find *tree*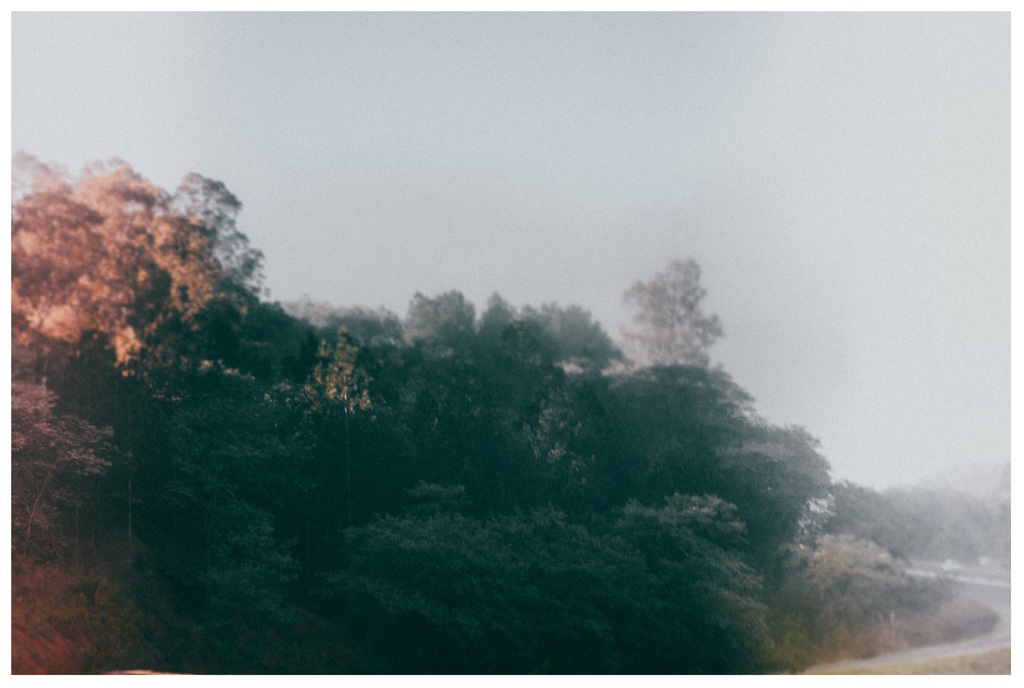
select_region(604, 237, 730, 441)
